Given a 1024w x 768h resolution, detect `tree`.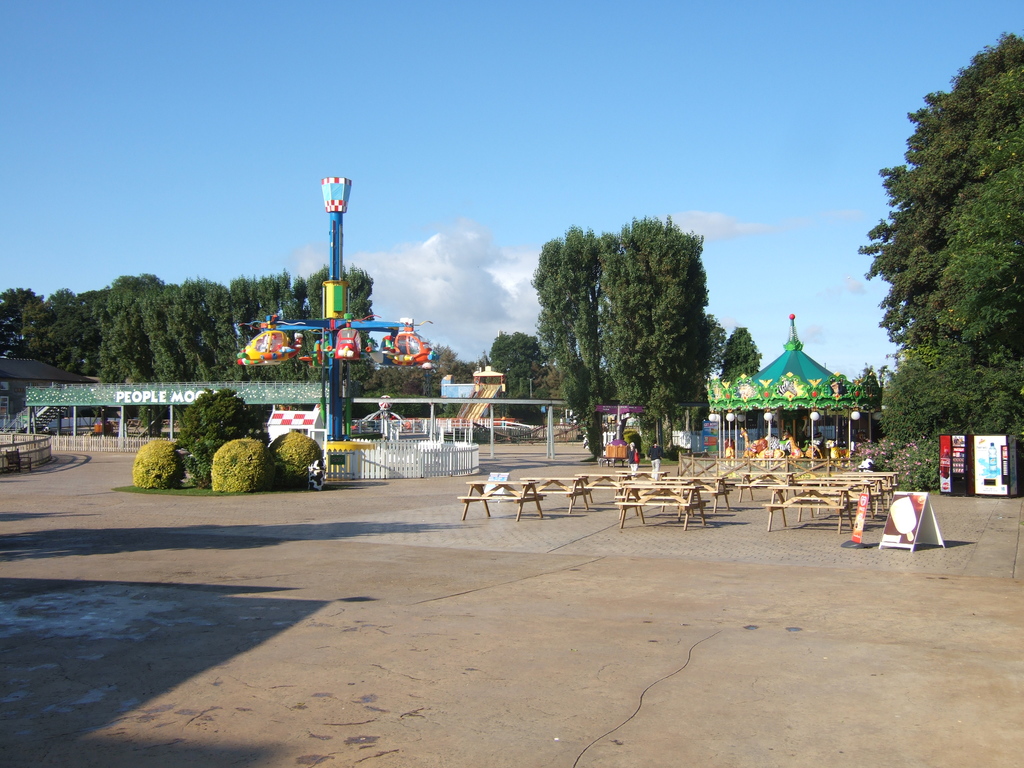
{"x1": 839, "y1": 37, "x2": 1023, "y2": 540}.
